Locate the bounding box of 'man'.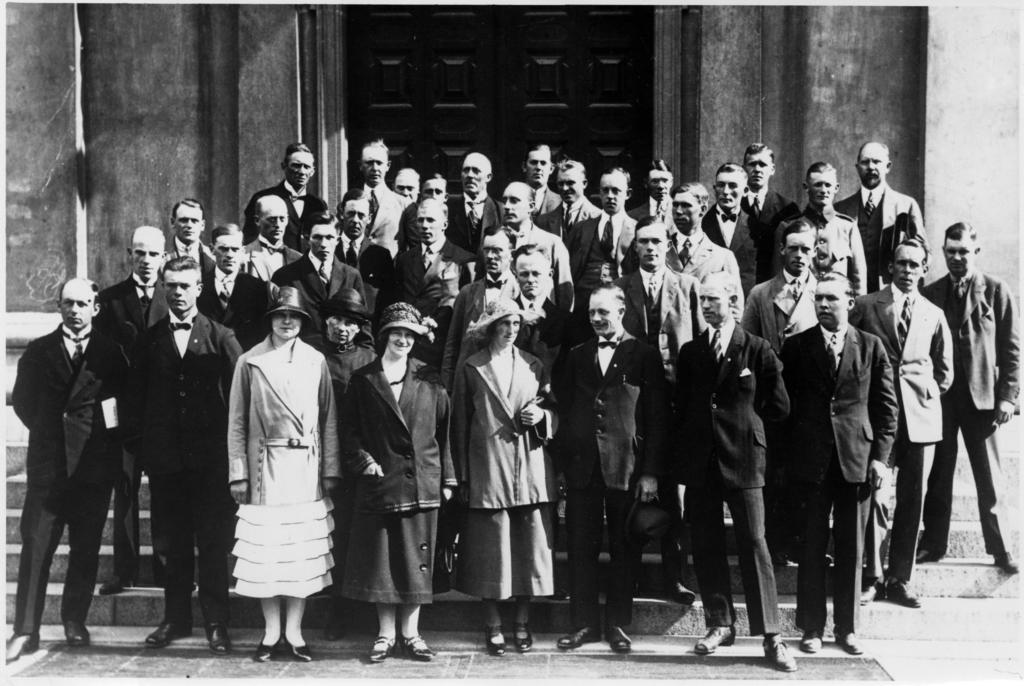
Bounding box: <box>637,152,676,231</box>.
